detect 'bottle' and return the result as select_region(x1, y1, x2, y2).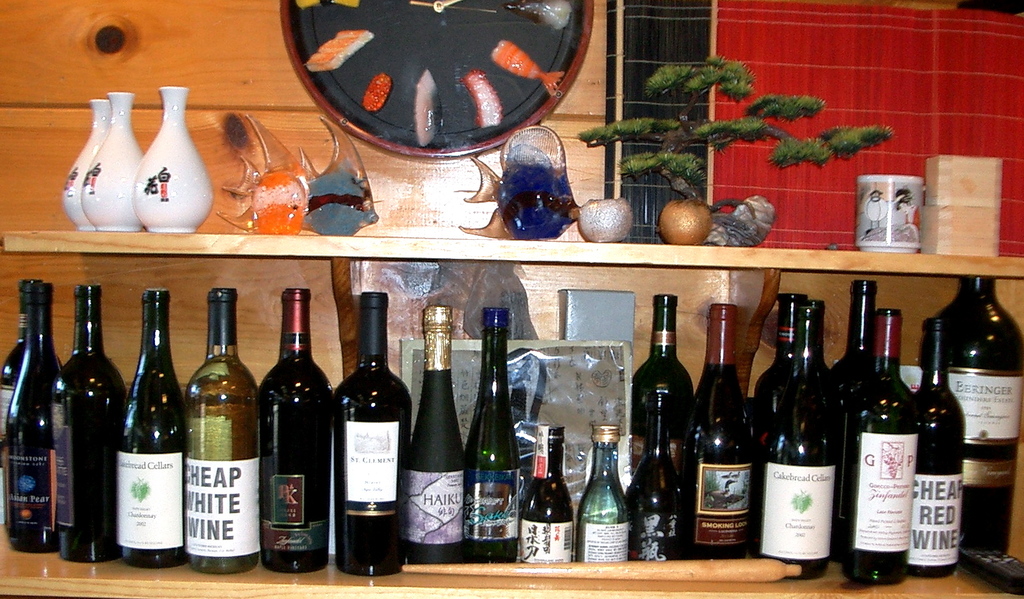
select_region(758, 293, 807, 432).
